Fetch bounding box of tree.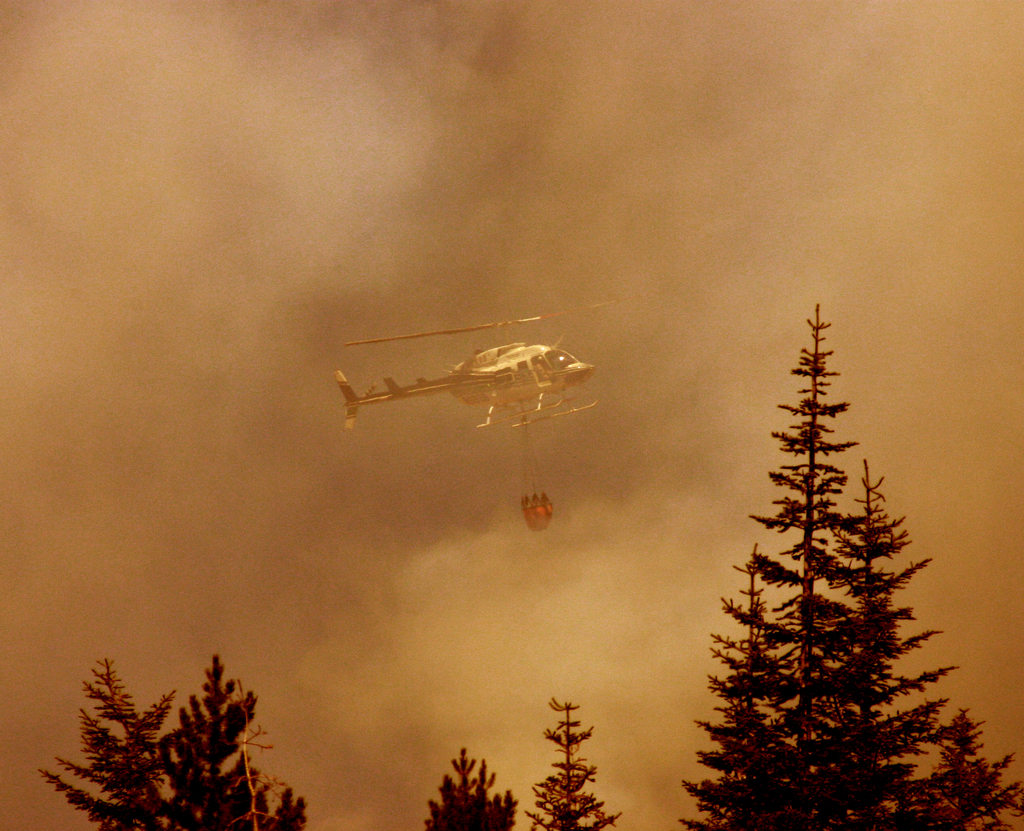
Bbox: bbox=(422, 745, 518, 830).
